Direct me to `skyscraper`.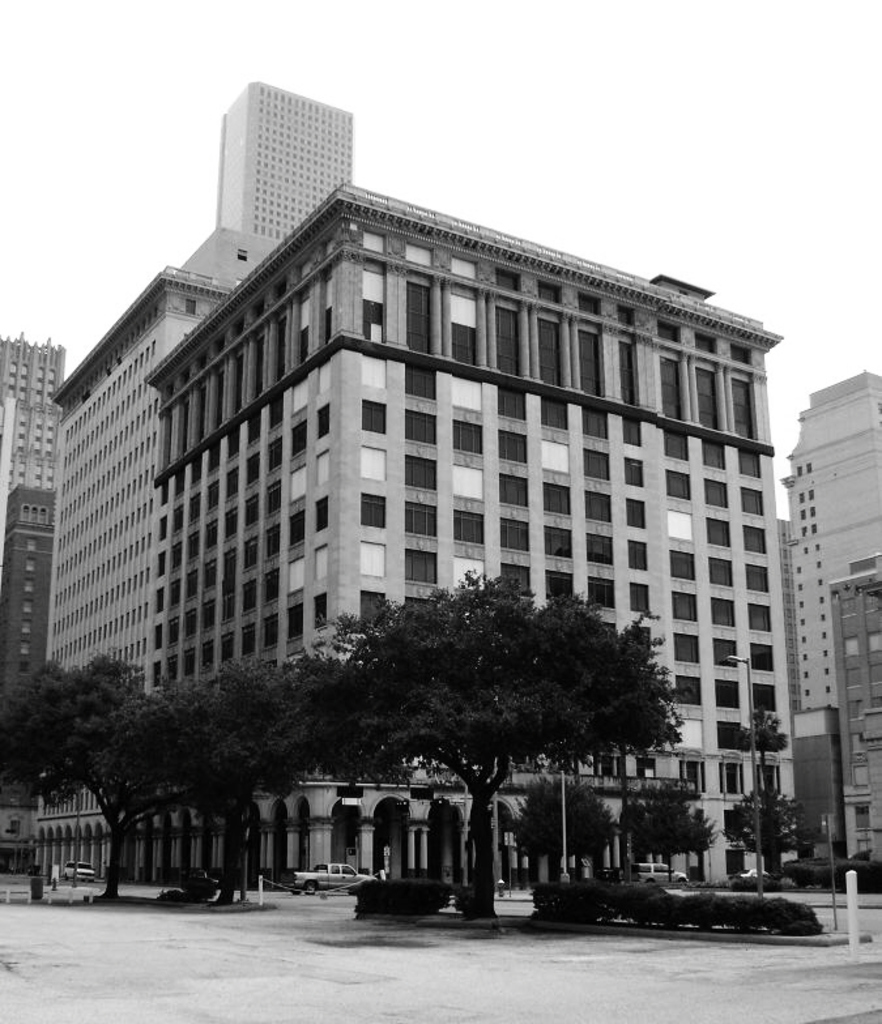
Direction: <bbox>175, 71, 383, 273</bbox>.
